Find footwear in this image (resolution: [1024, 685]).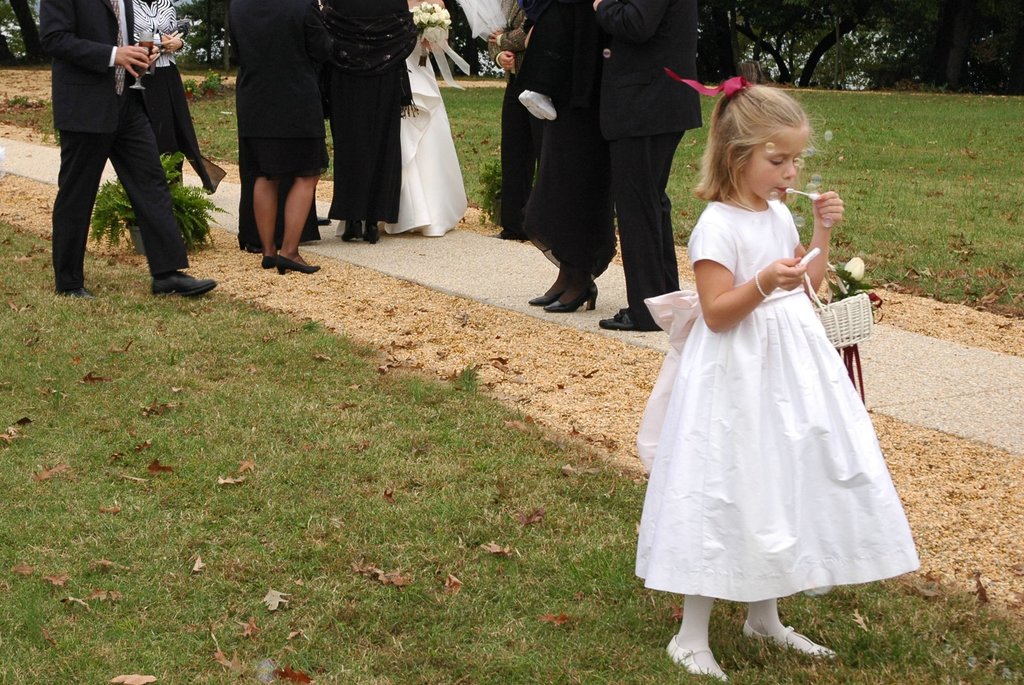
detection(596, 310, 639, 331).
